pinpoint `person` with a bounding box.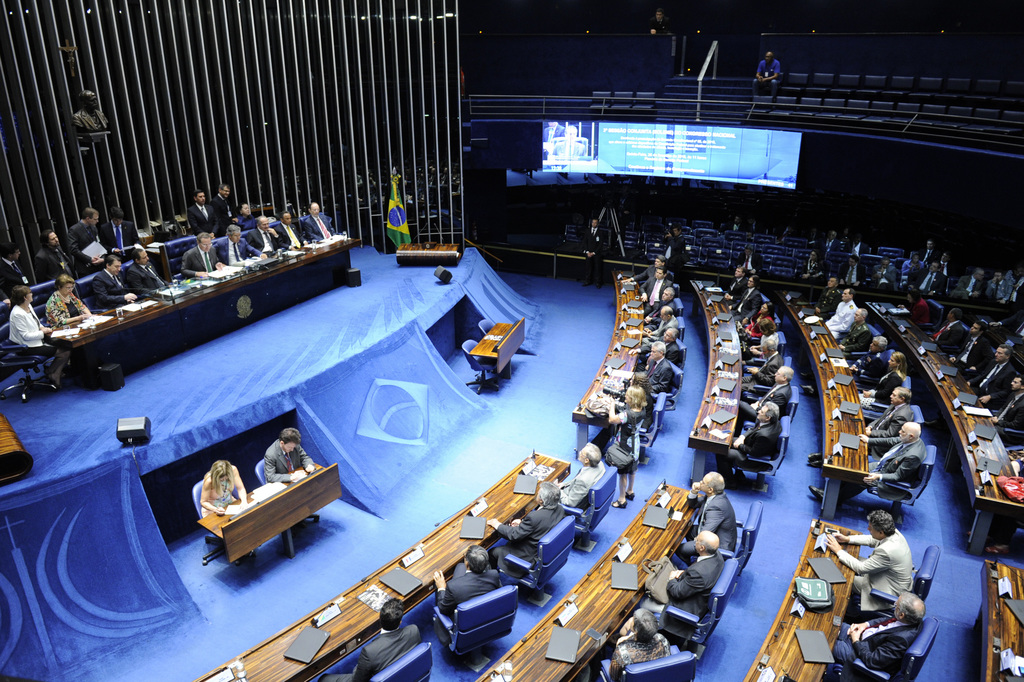
(x1=202, y1=458, x2=250, y2=518).
